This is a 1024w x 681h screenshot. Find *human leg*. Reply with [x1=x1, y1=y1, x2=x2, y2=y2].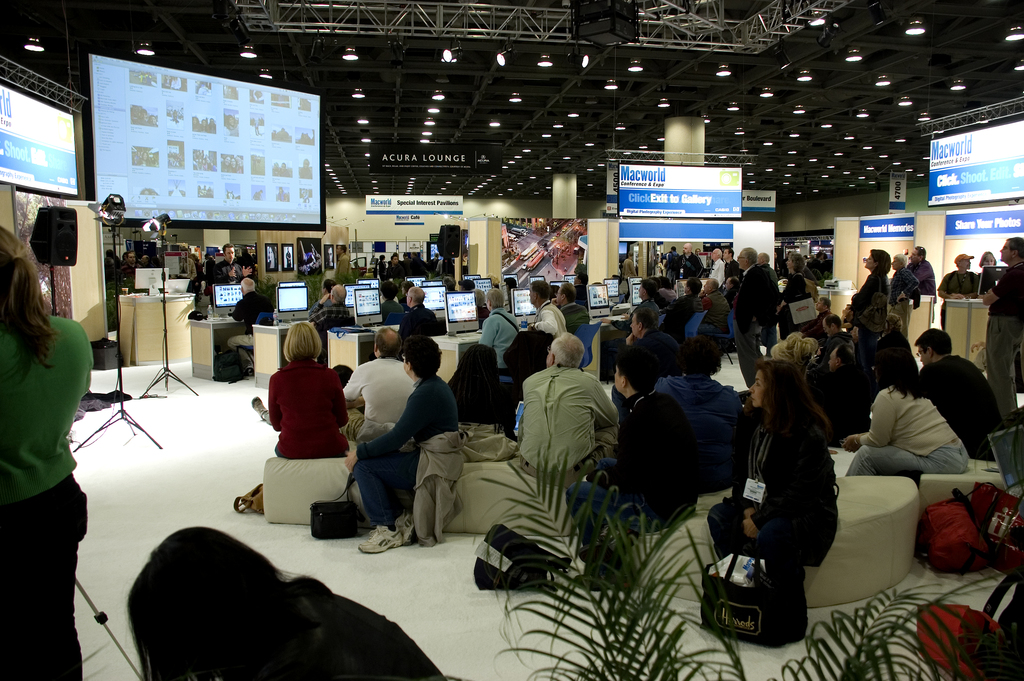
[x1=566, y1=484, x2=662, y2=585].
